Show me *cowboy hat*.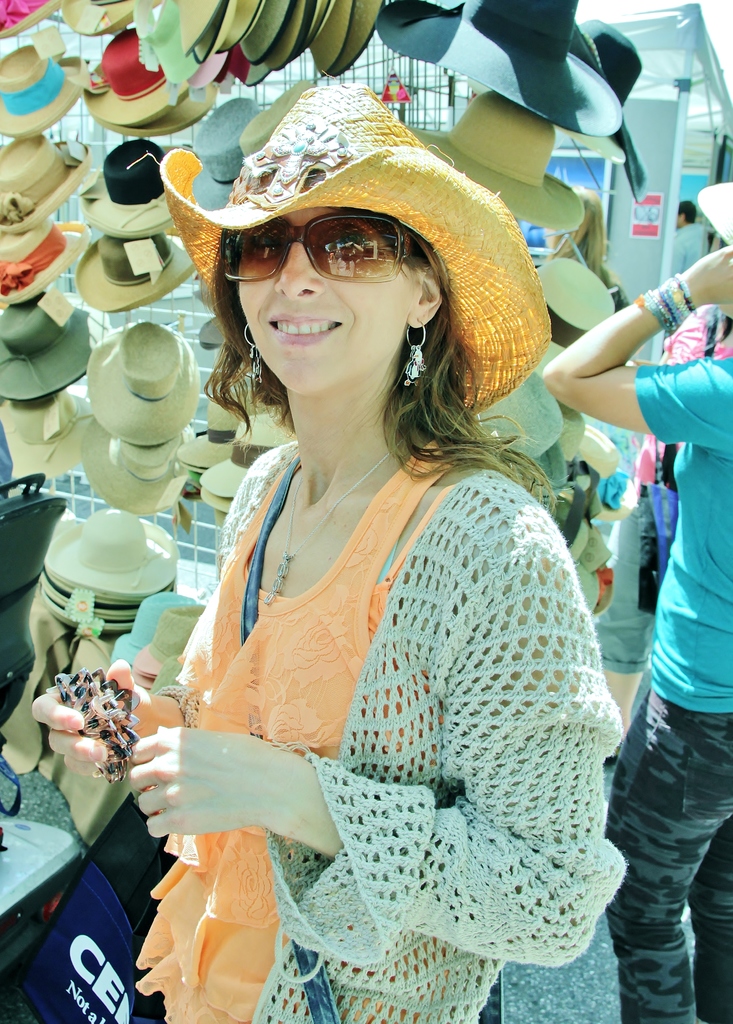
*cowboy hat* is here: 561 489 590 543.
